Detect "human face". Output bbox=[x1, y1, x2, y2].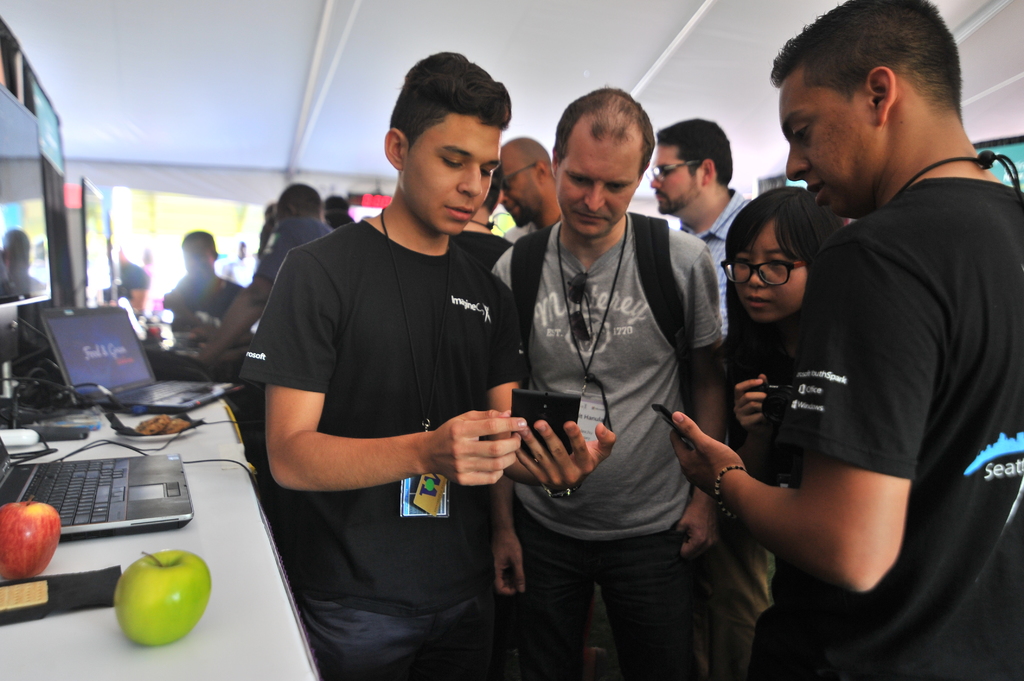
bbox=[497, 148, 538, 227].
